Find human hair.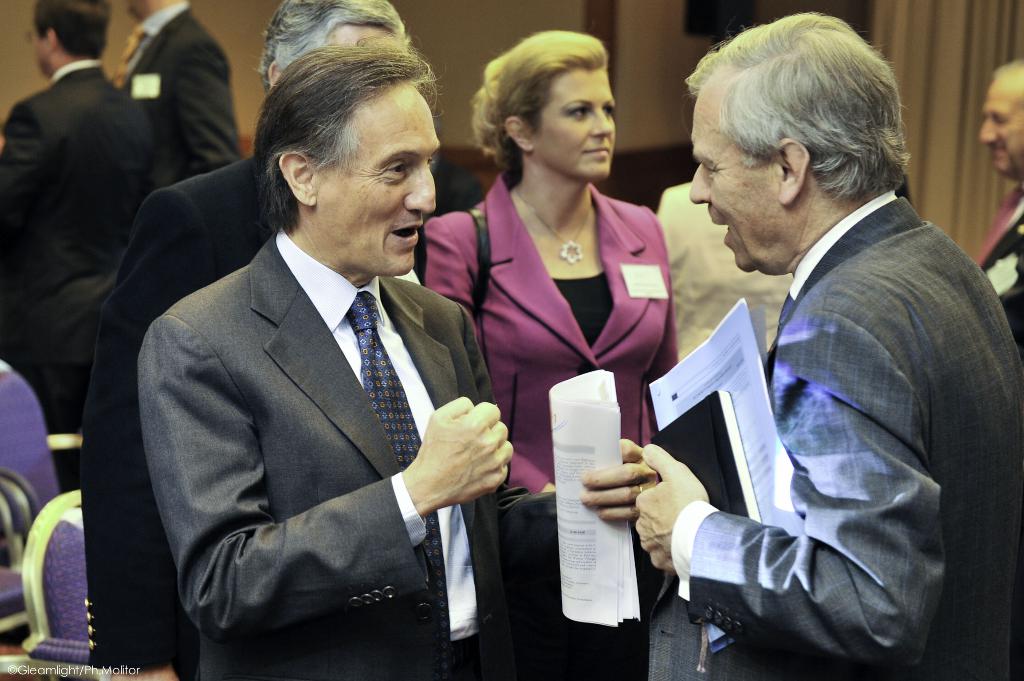
select_region(251, 36, 448, 235).
